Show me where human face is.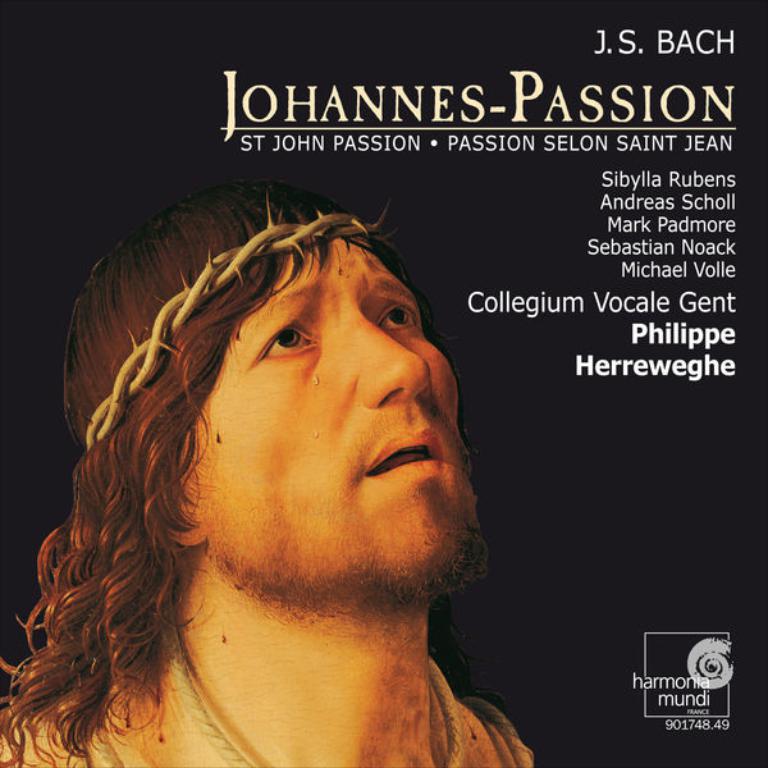
human face is at x1=172, y1=227, x2=489, y2=607.
